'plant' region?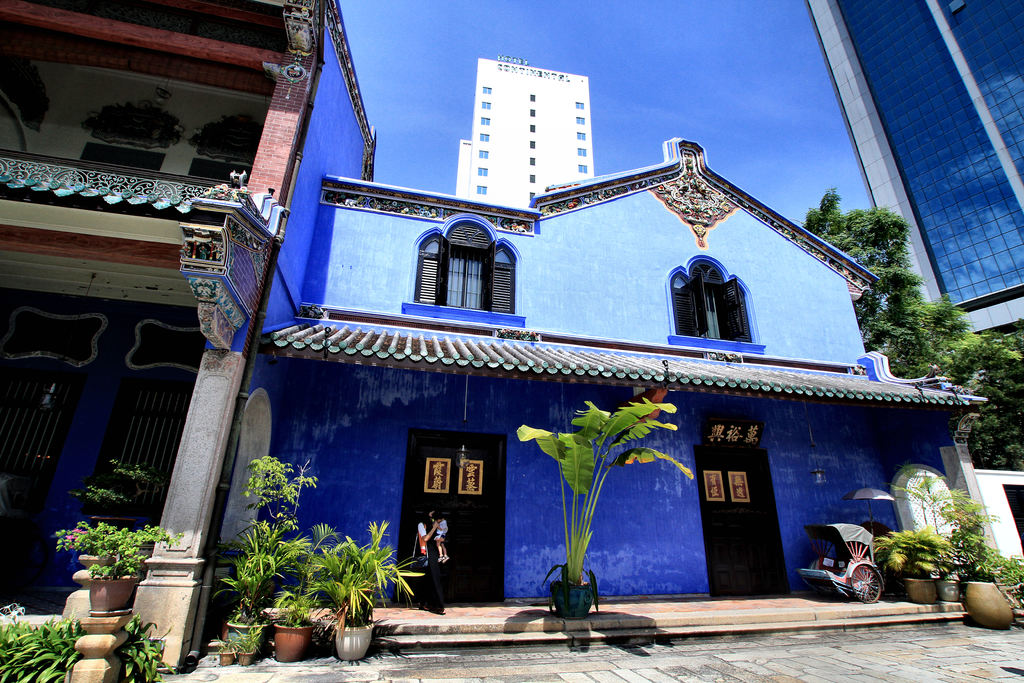
(2, 609, 184, 682)
